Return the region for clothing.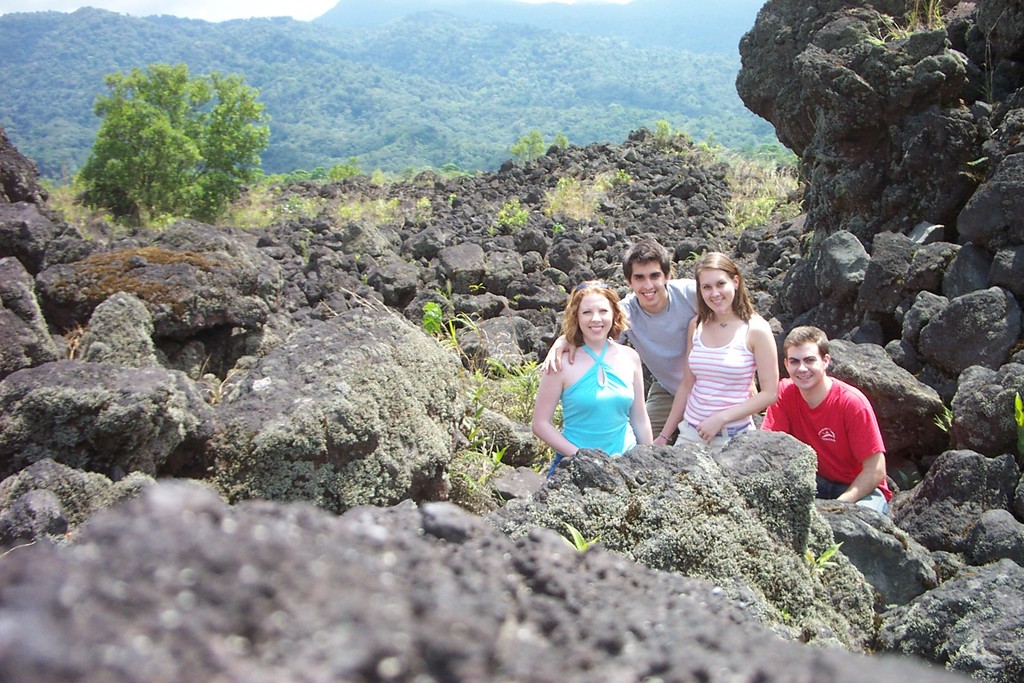
{"left": 779, "top": 365, "right": 892, "bottom": 502}.
